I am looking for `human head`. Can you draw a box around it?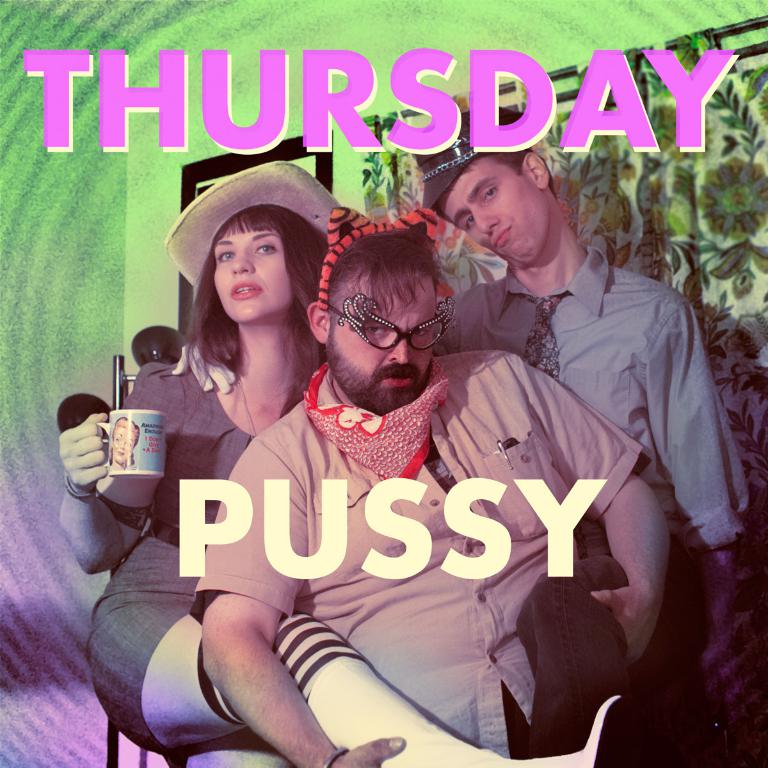
Sure, the bounding box is l=160, t=160, r=344, b=325.
